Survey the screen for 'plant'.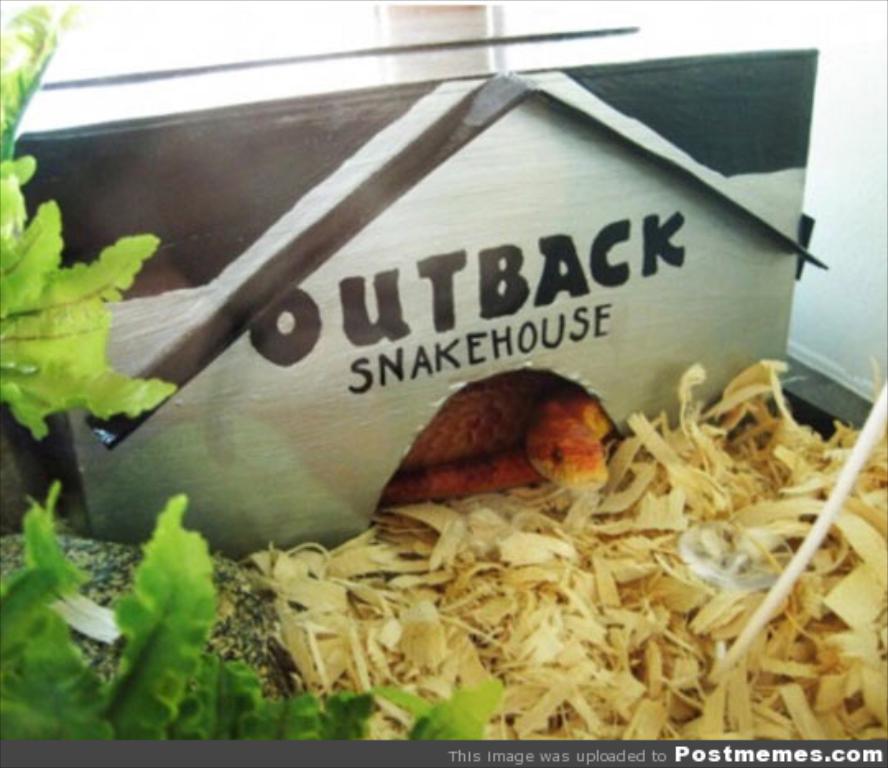
Survey found: left=2, top=475, right=508, bottom=750.
